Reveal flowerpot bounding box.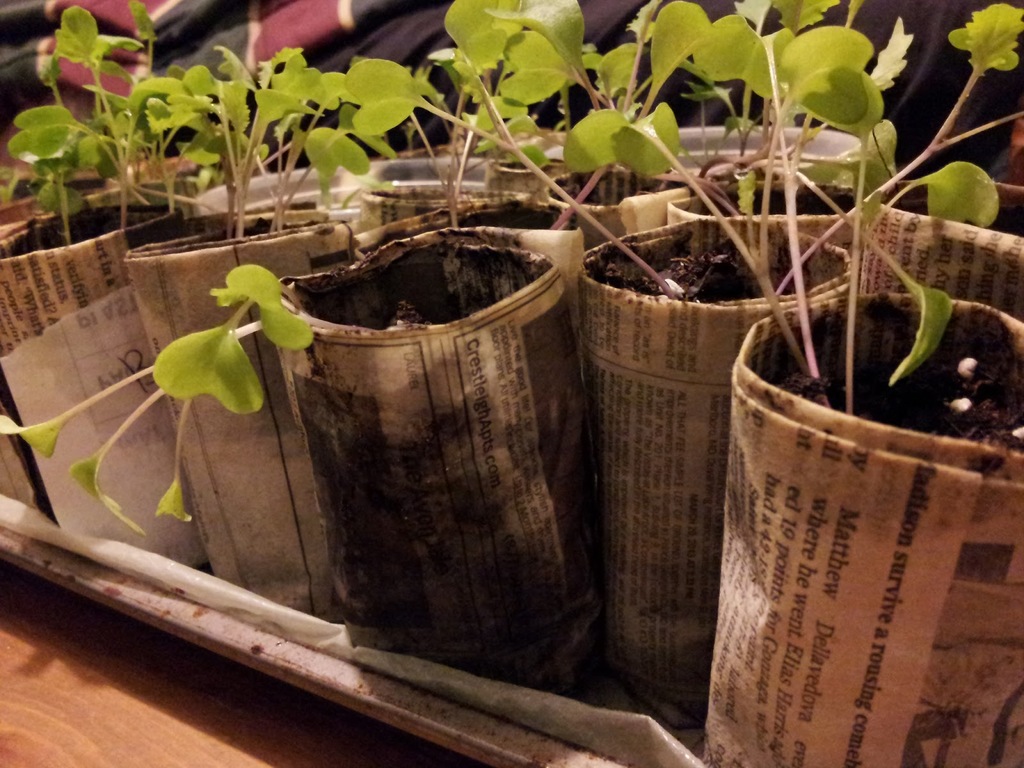
Revealed: l=123, t=216, r=345, b=618.
